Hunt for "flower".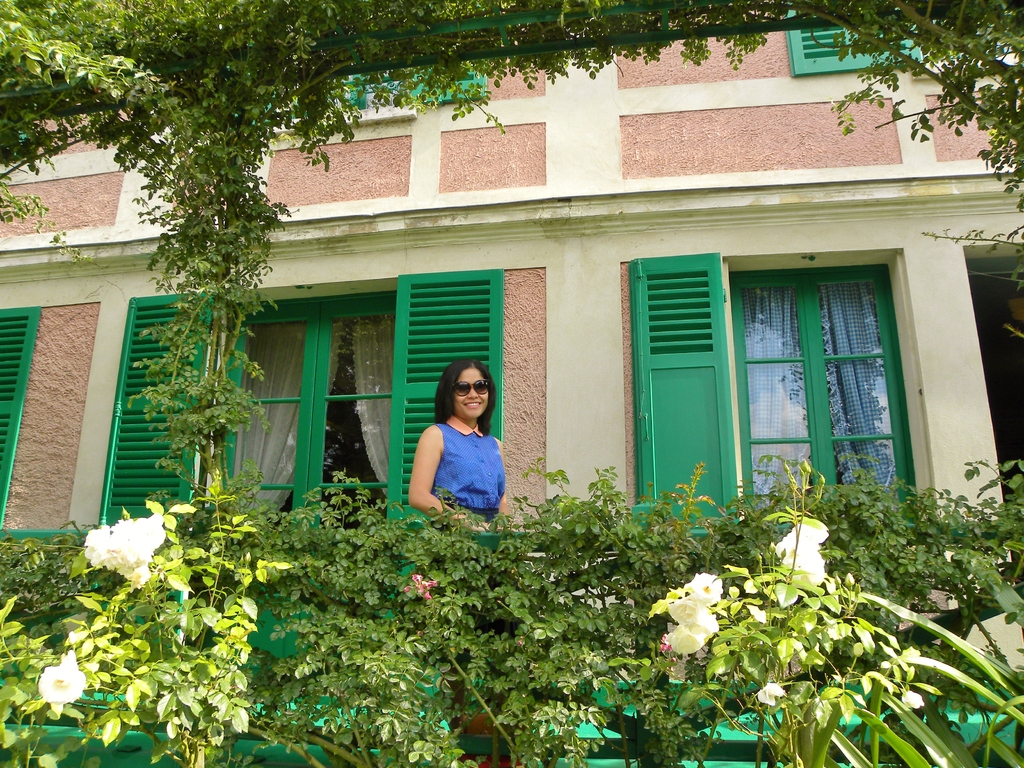
Hunted down at x1=667, y1=579, x2=724, y2=652.
